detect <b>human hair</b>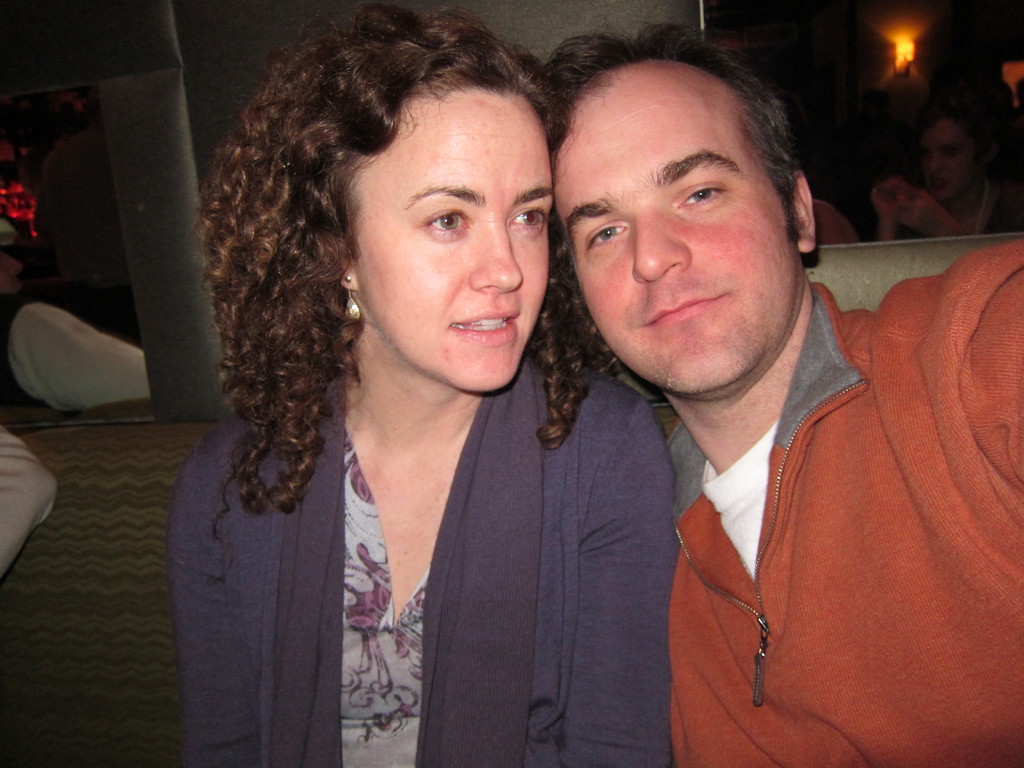
left=918, top=100, right=996, bottom=168
